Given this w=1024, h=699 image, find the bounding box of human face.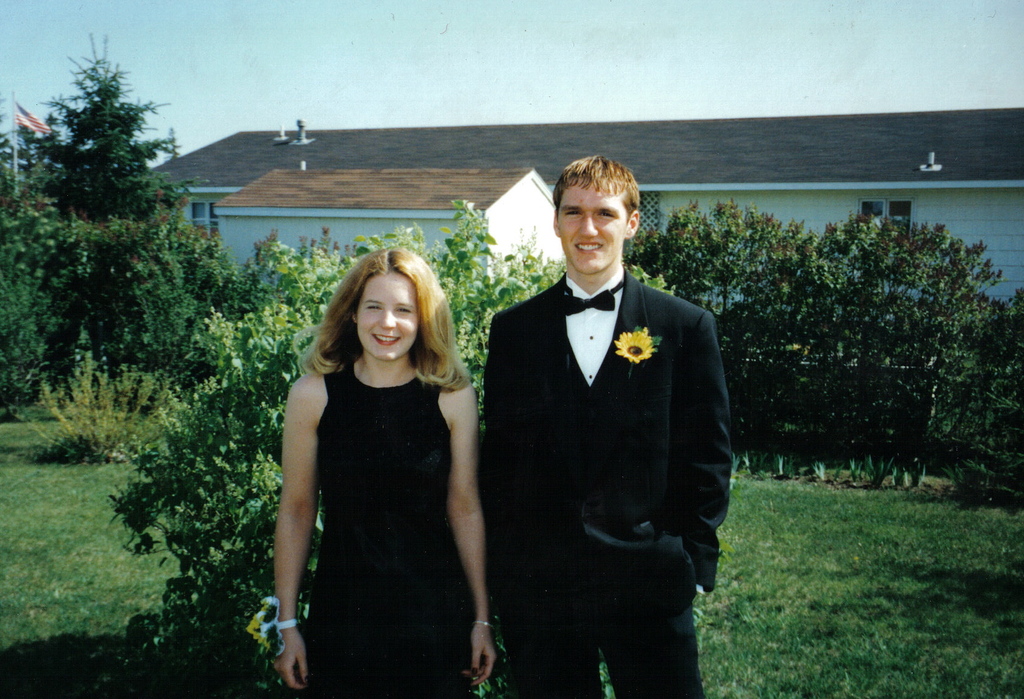
557 181 627 275.
